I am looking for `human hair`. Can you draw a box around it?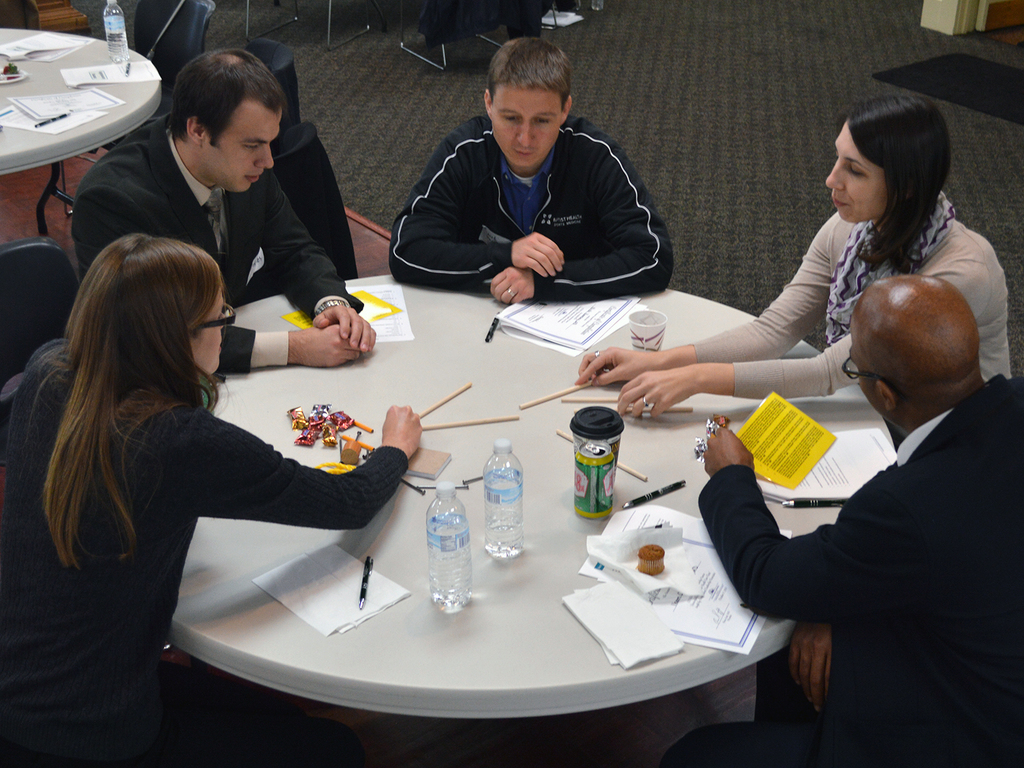
Sure, the bounding box is left=488, top=31, right=577, bottom=113.
